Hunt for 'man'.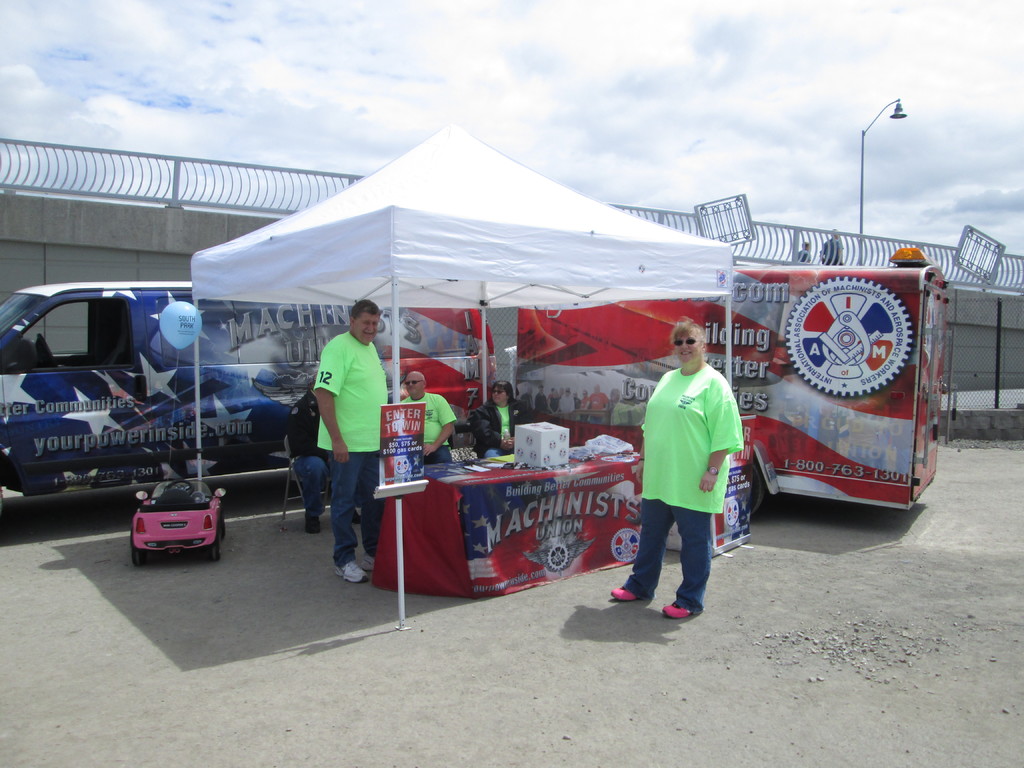
Hunted down at select_region(285, 375, 333, 532).
